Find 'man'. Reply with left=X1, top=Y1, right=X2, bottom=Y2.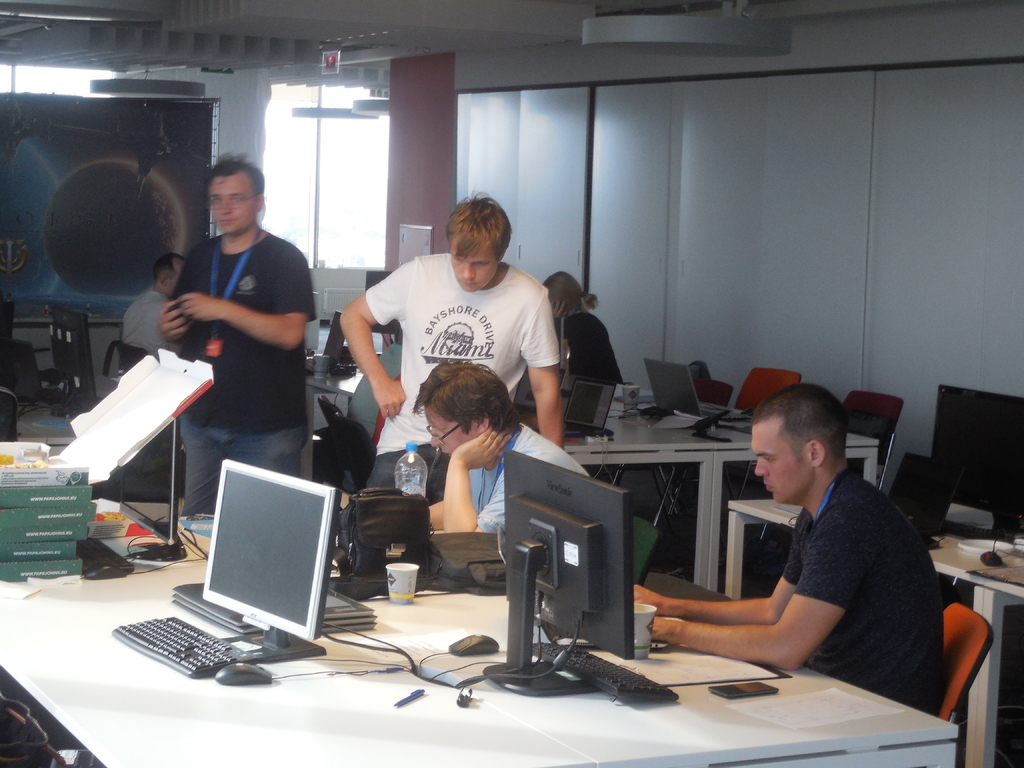
left=335, top=189, right=566, bottom=492.
